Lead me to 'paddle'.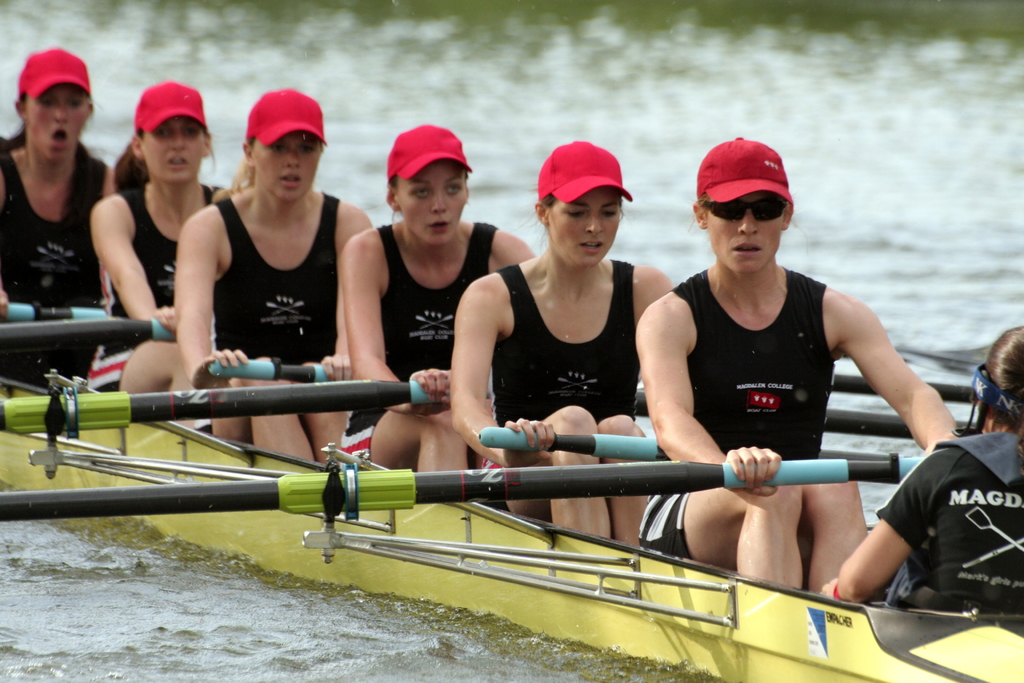
Lead to 211, 357, 335, 383.
